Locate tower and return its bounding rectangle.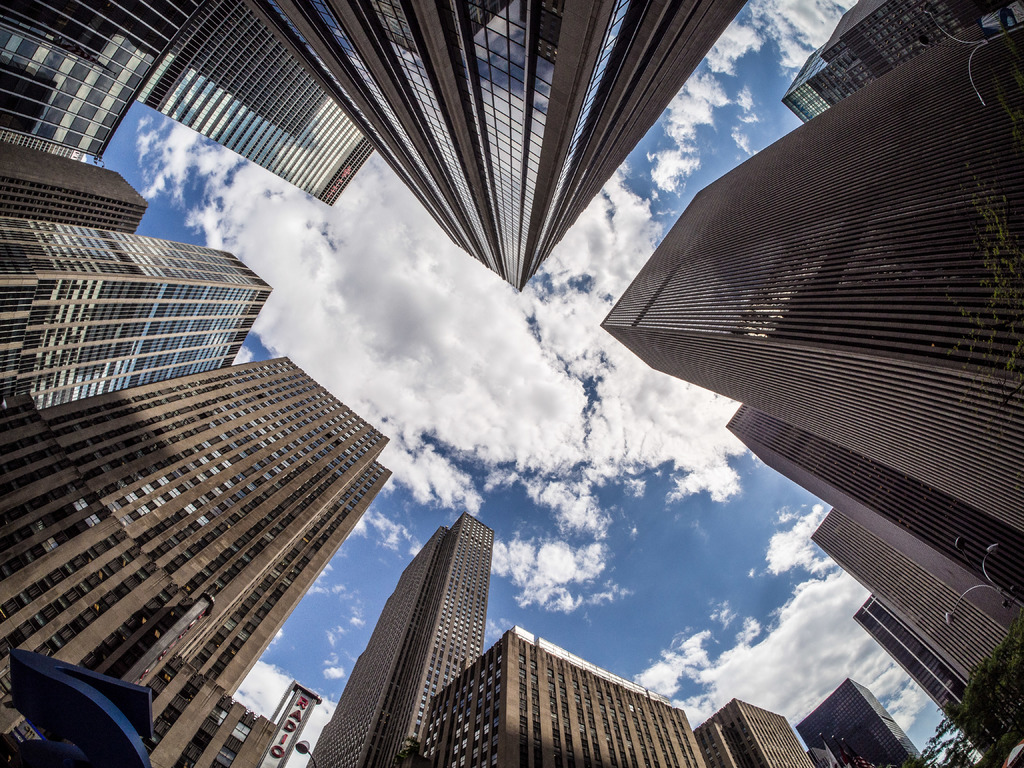
[721,404,1023,638].
